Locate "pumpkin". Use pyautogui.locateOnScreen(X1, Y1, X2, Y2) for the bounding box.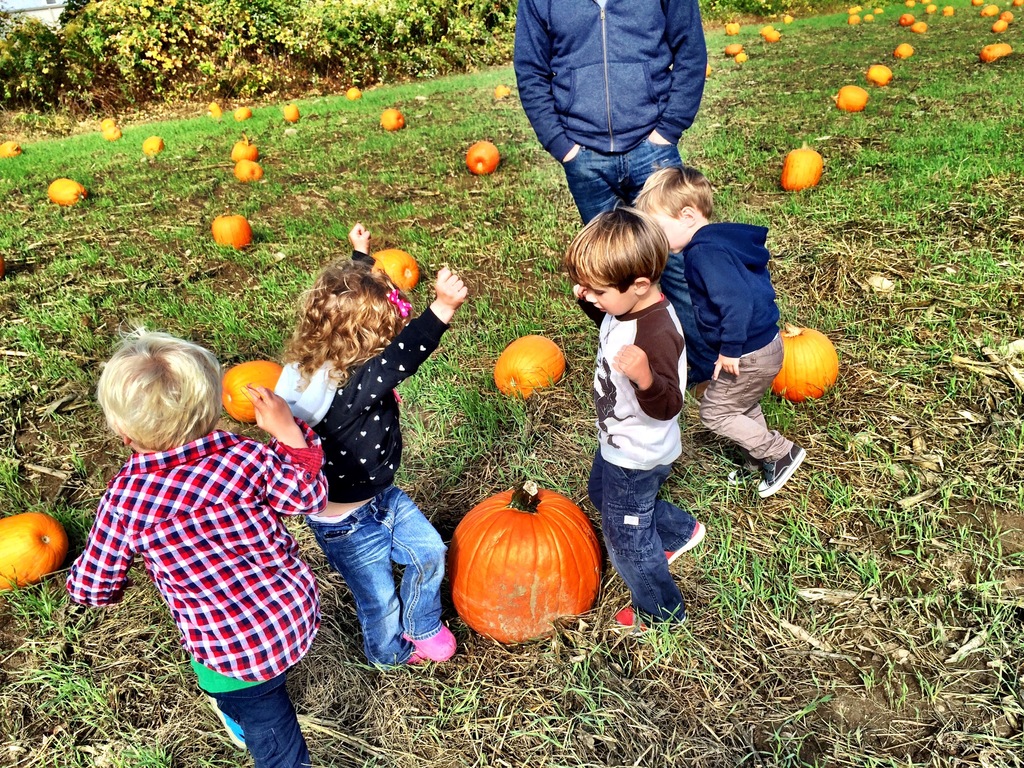
pyautogui.locateOnScreen(103, 126, 122, 140).
